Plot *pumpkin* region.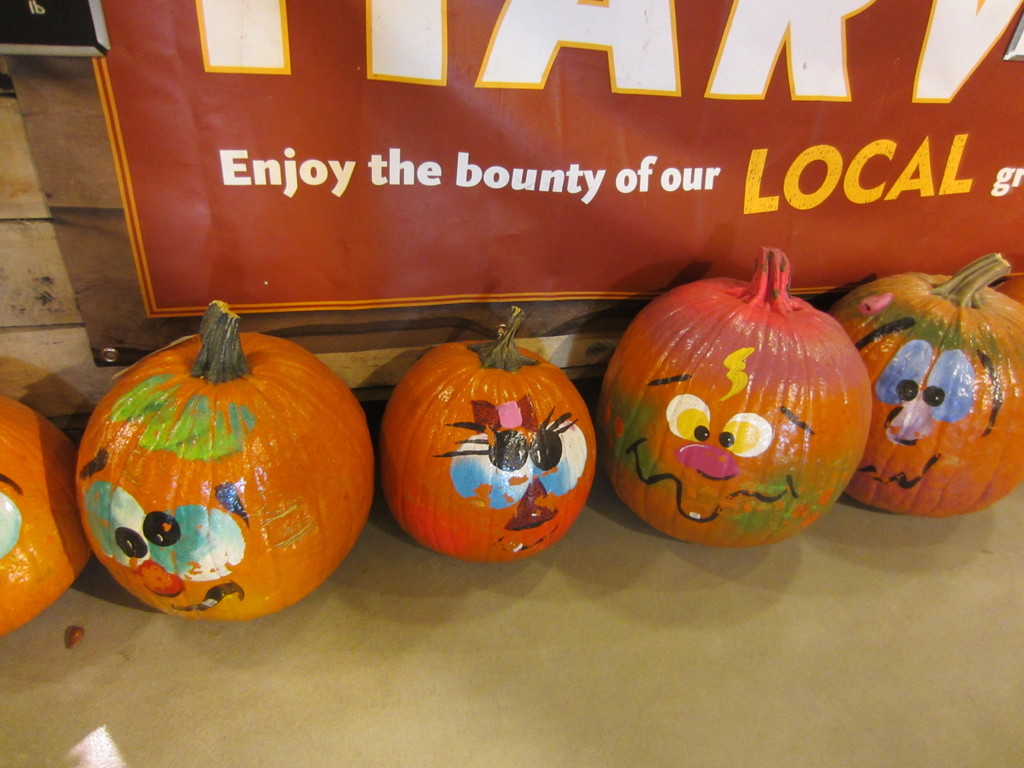
Plotted at detection(0, 389, 119, 642).
